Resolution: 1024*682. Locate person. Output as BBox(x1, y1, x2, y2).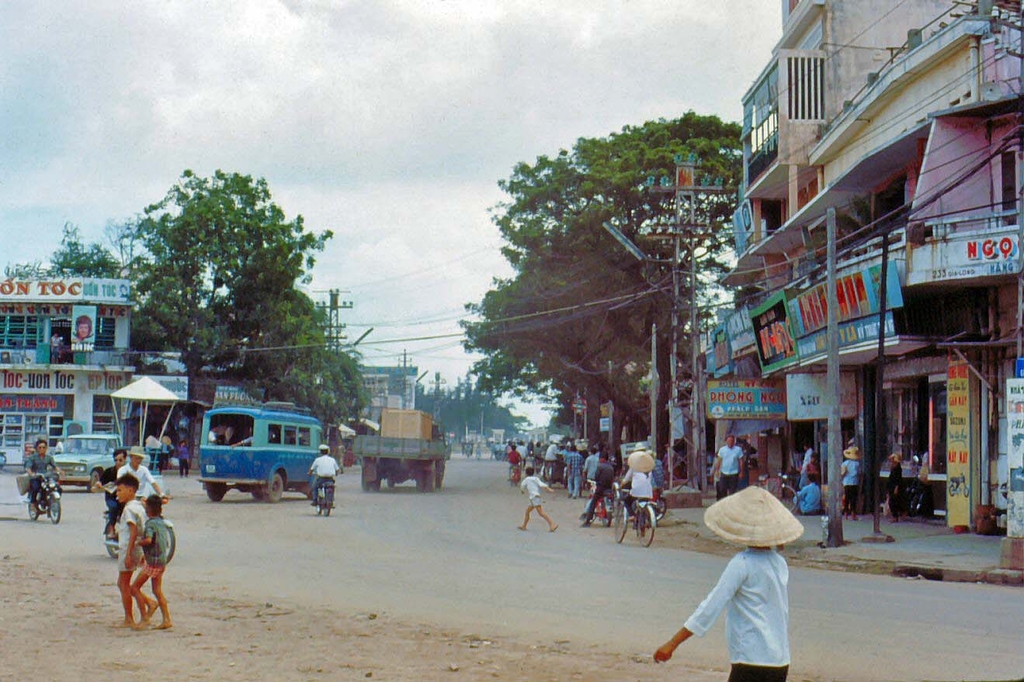
BBox(617, 442, 654, 478).
